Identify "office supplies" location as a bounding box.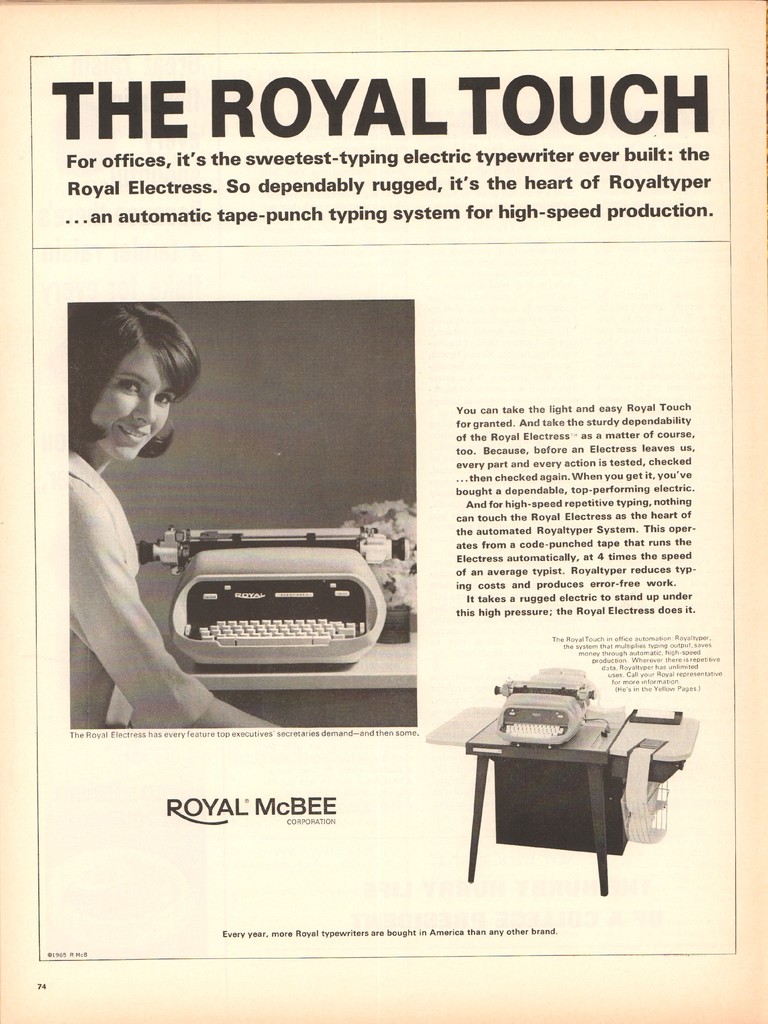
[left=493, top=660, right=594, bottom=755].
